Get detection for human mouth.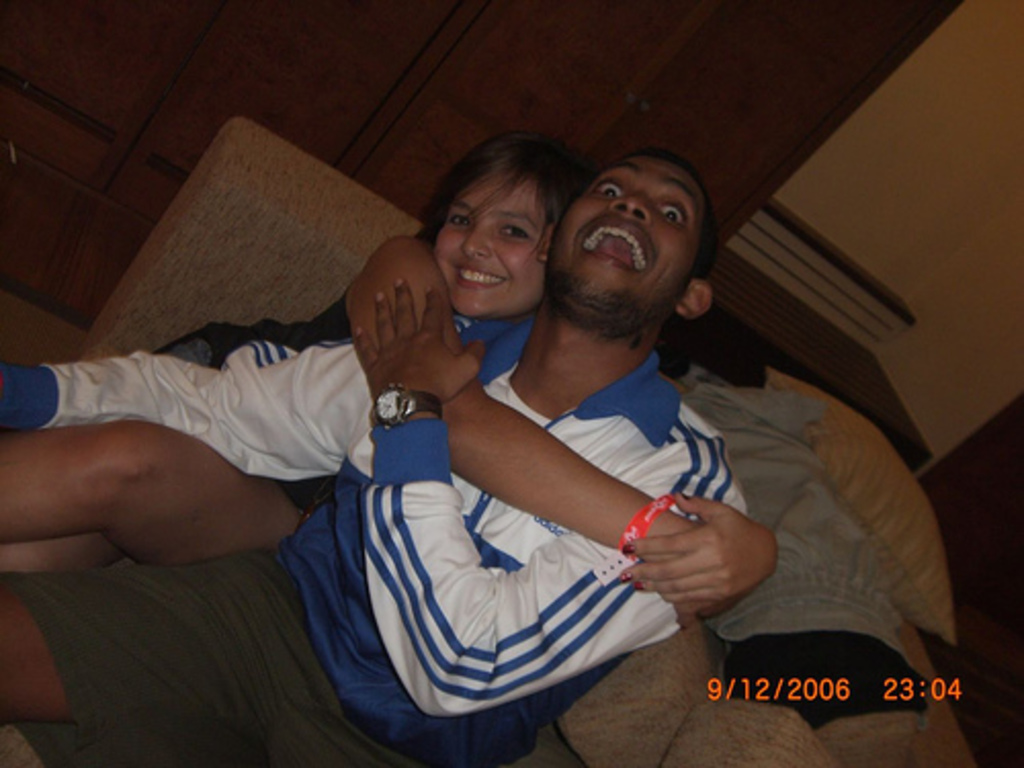
Detection: detection(569, 223, 655, 268).
